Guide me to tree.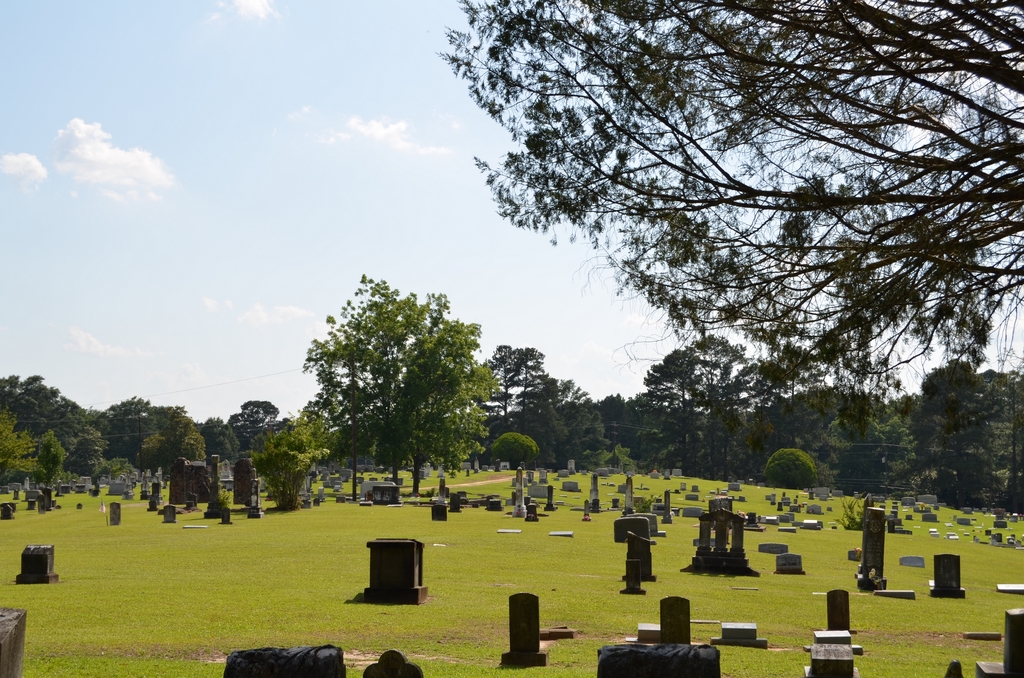
Guidance: 439,0,1023,423.
